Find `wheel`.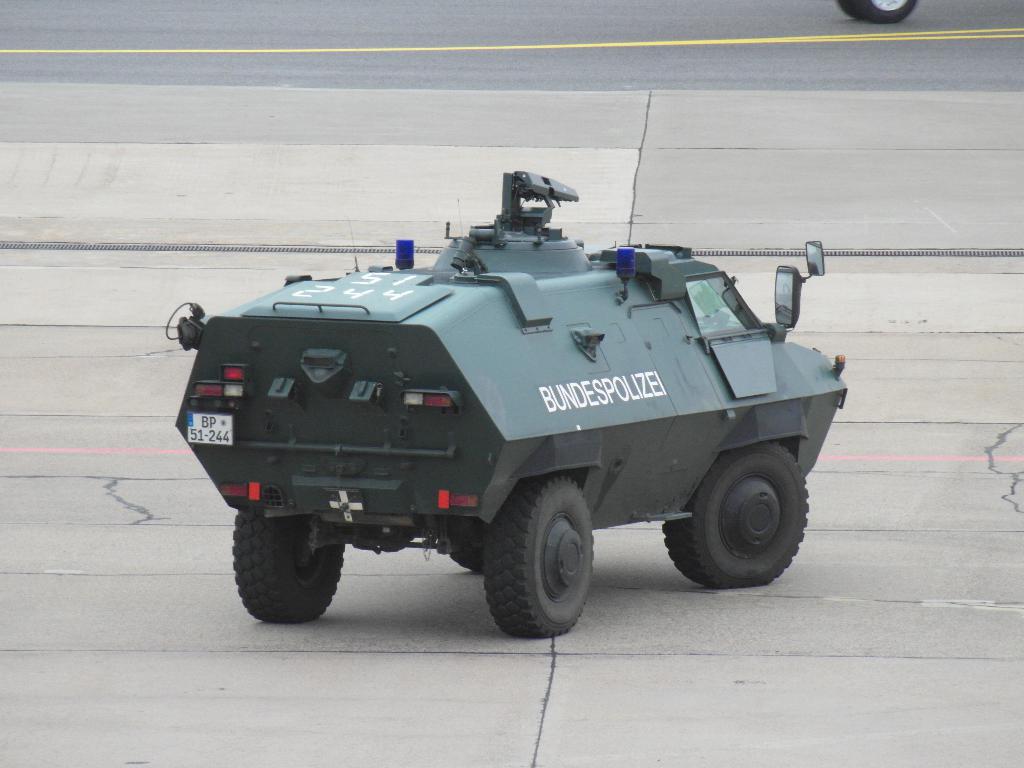
box=[224, 492, 363, 621].
